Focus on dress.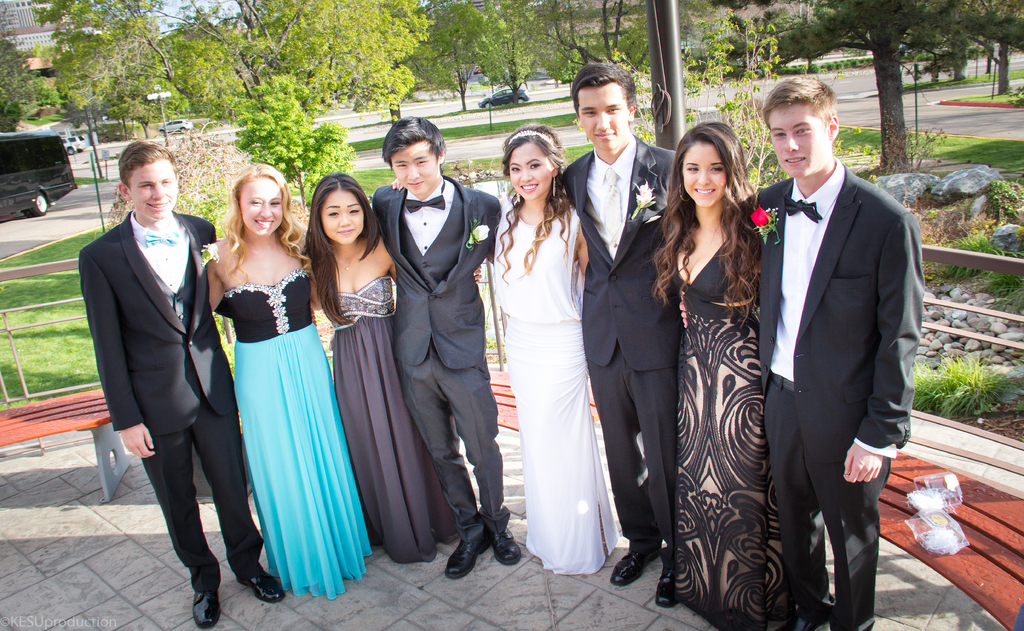
Focused at box=[330, 276, 458, 570].
